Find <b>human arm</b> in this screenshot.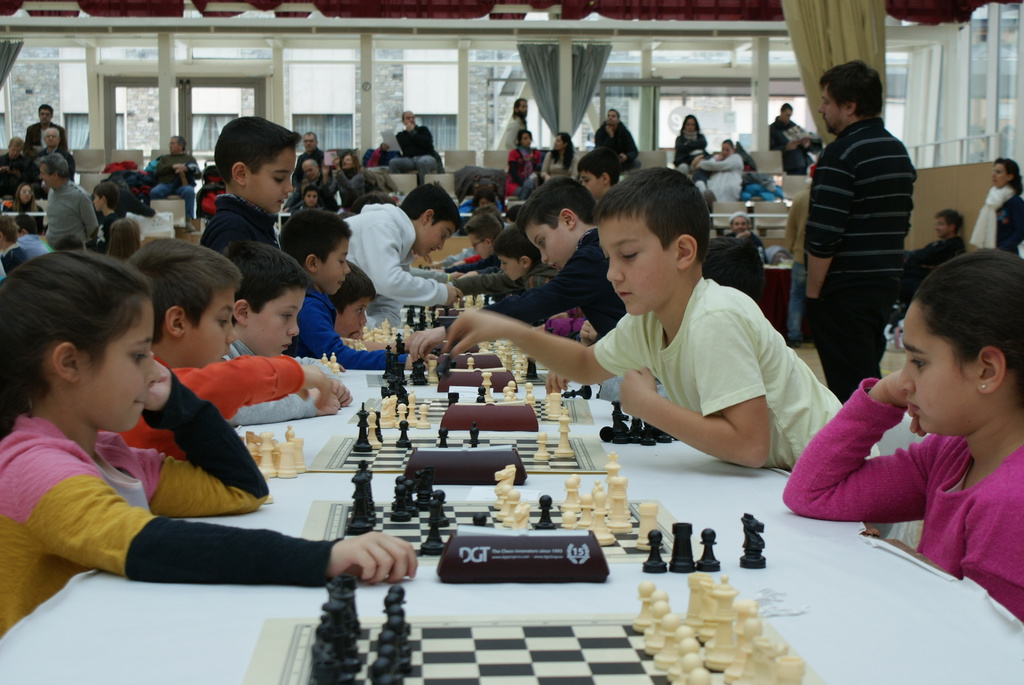
The bounding box for <b>human arm</b> is (left=12, top=446, right=420, bottom=586).
